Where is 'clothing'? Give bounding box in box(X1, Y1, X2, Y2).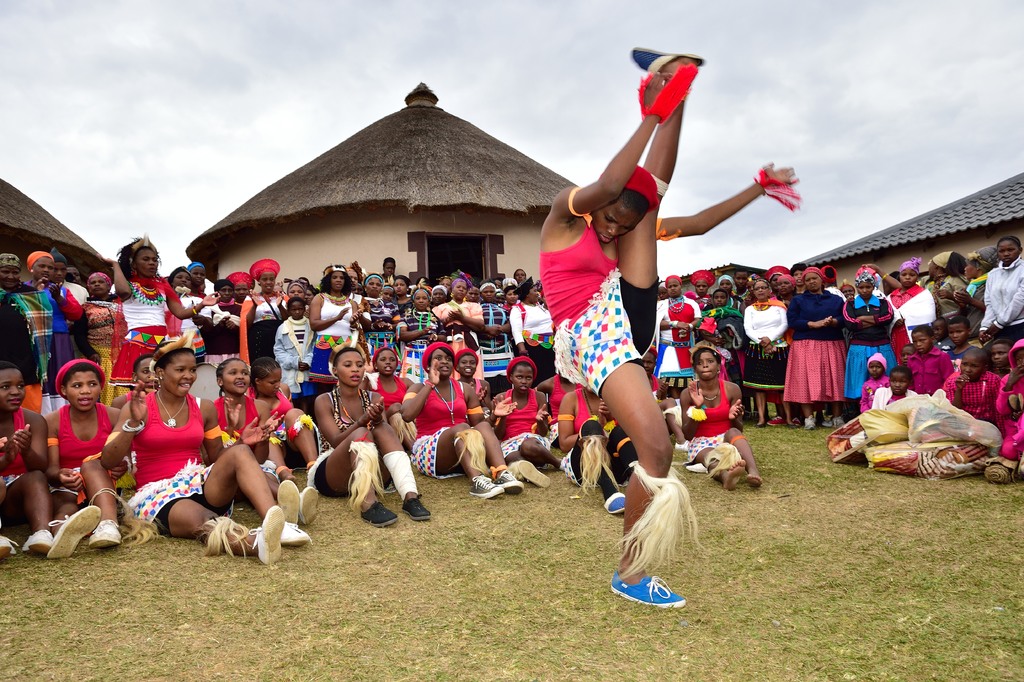
box(560, 376, 602, 438).
